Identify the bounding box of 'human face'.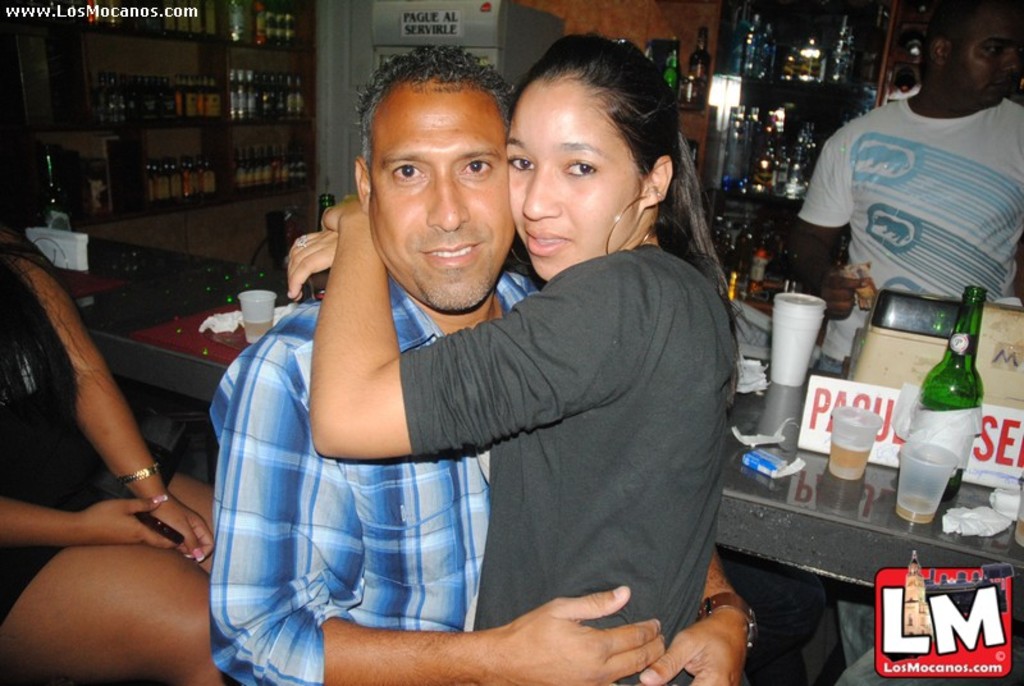
(left=500, top=92, right=637, bottom=293).
